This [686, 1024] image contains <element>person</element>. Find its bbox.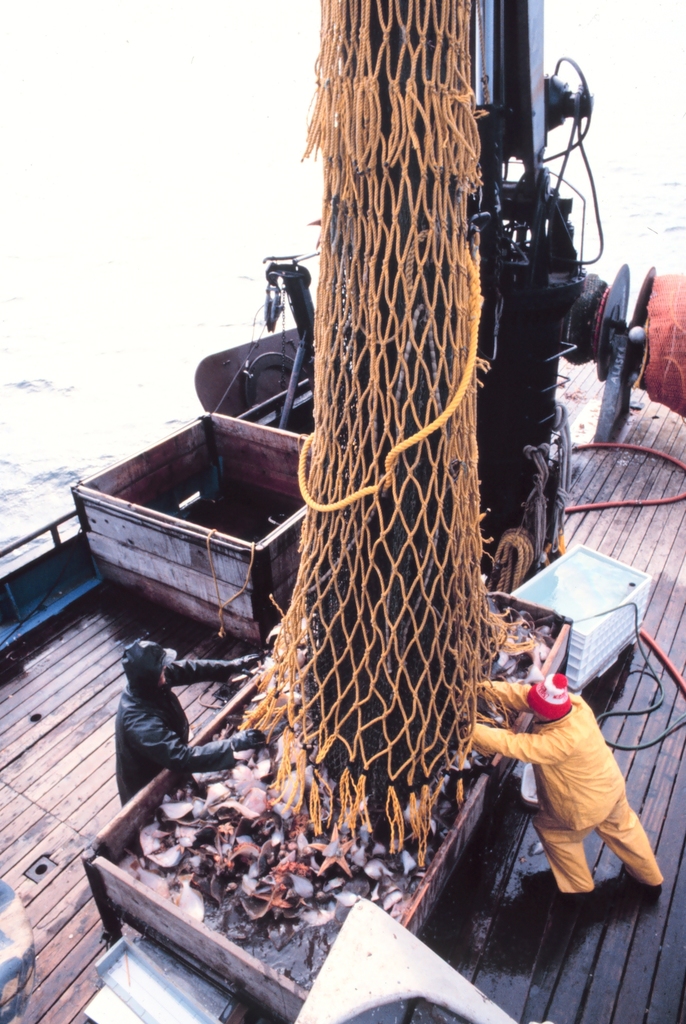
[left=457, top=673, right=666, bottom=923].
